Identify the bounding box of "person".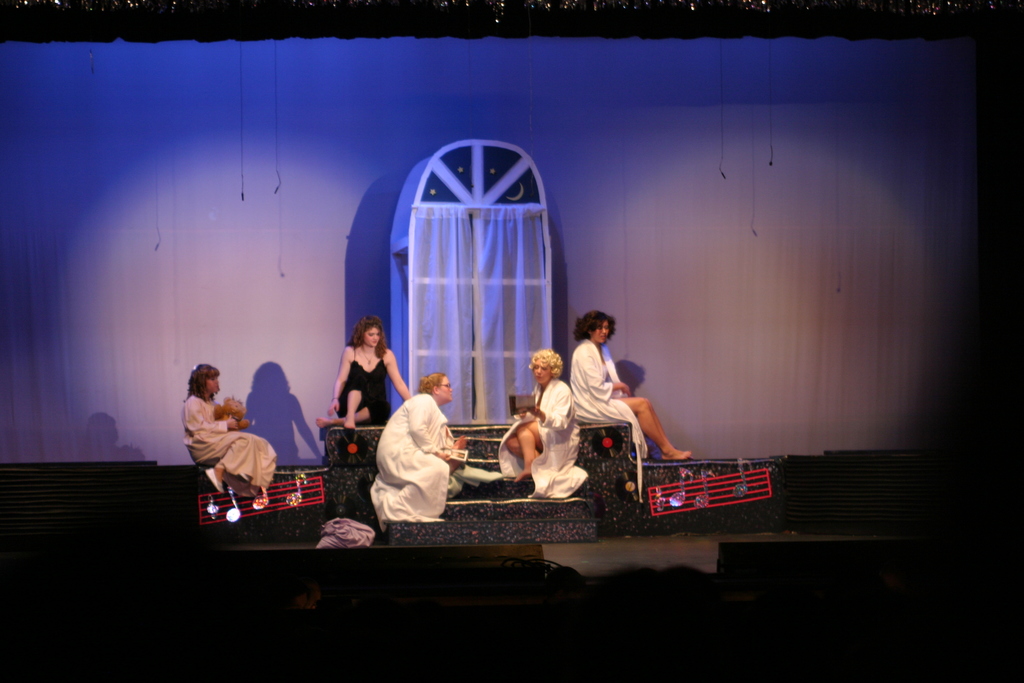
bbox(183, 364, 271, 484).
